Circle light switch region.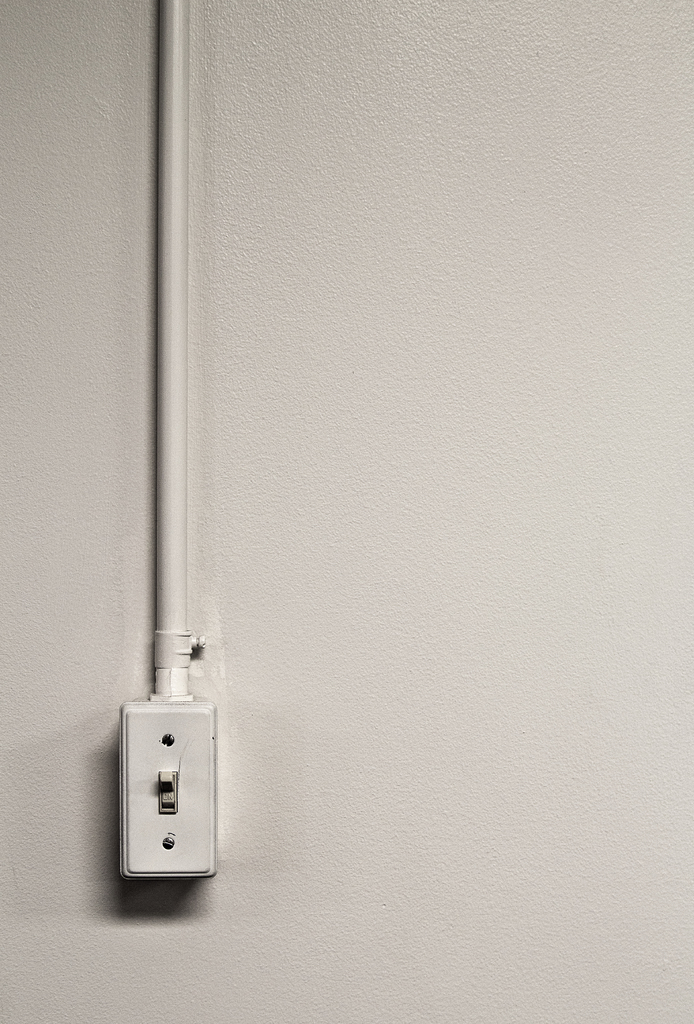
Region: (left=115, top=700, right=212, bottom=881).
